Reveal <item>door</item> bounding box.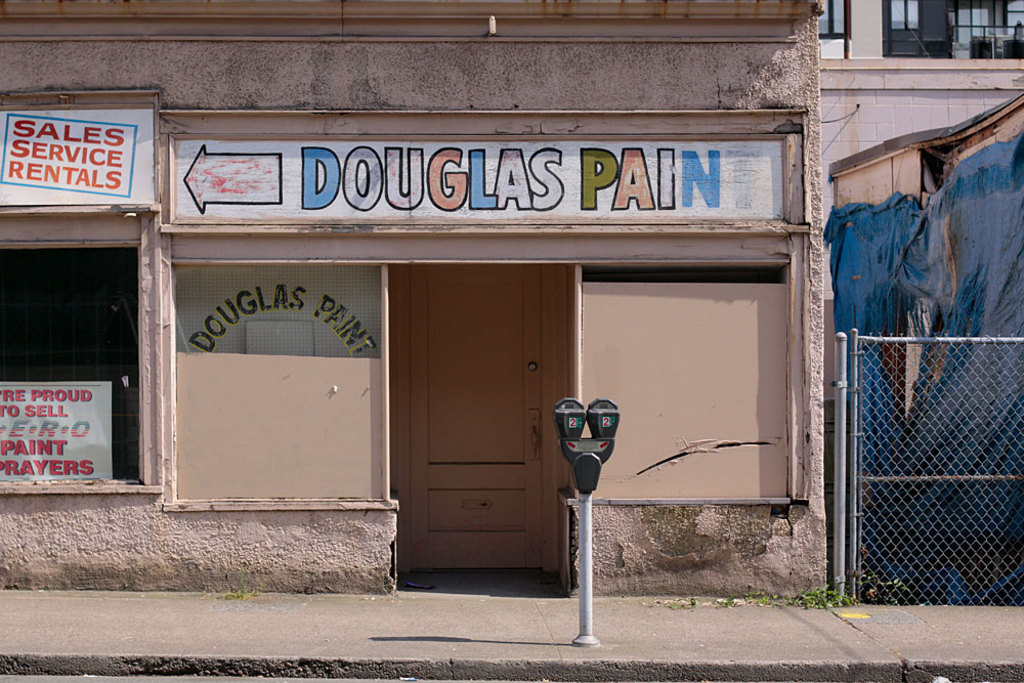
Revealed: pyautogui.locateOnScreen(403, 266, 557, 575).
